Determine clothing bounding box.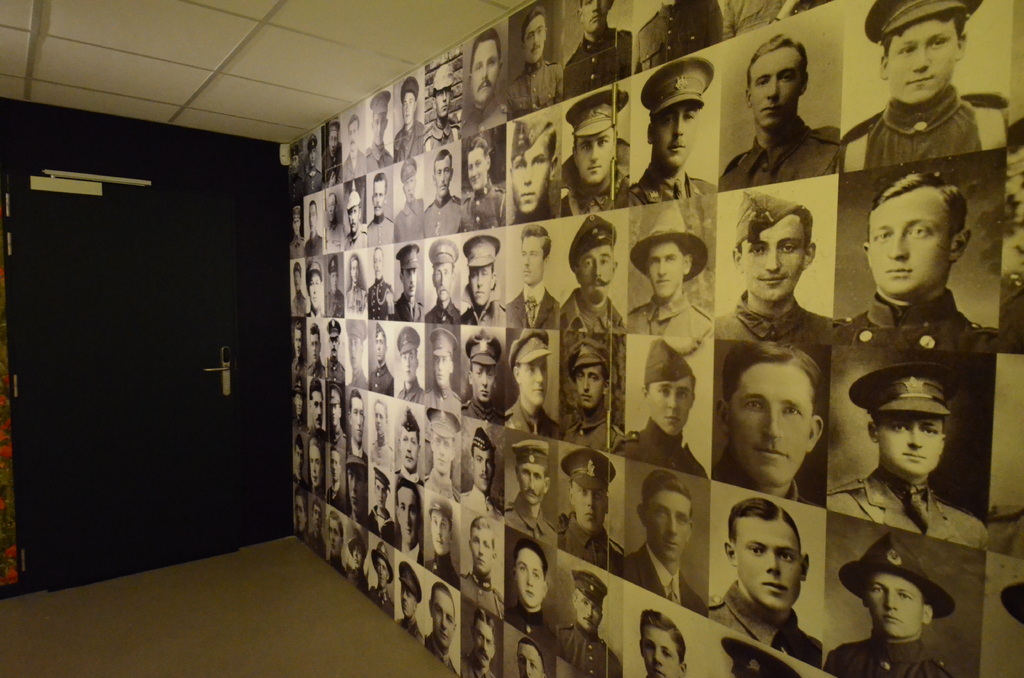
Determined: box(625, 154, 721, 209).
